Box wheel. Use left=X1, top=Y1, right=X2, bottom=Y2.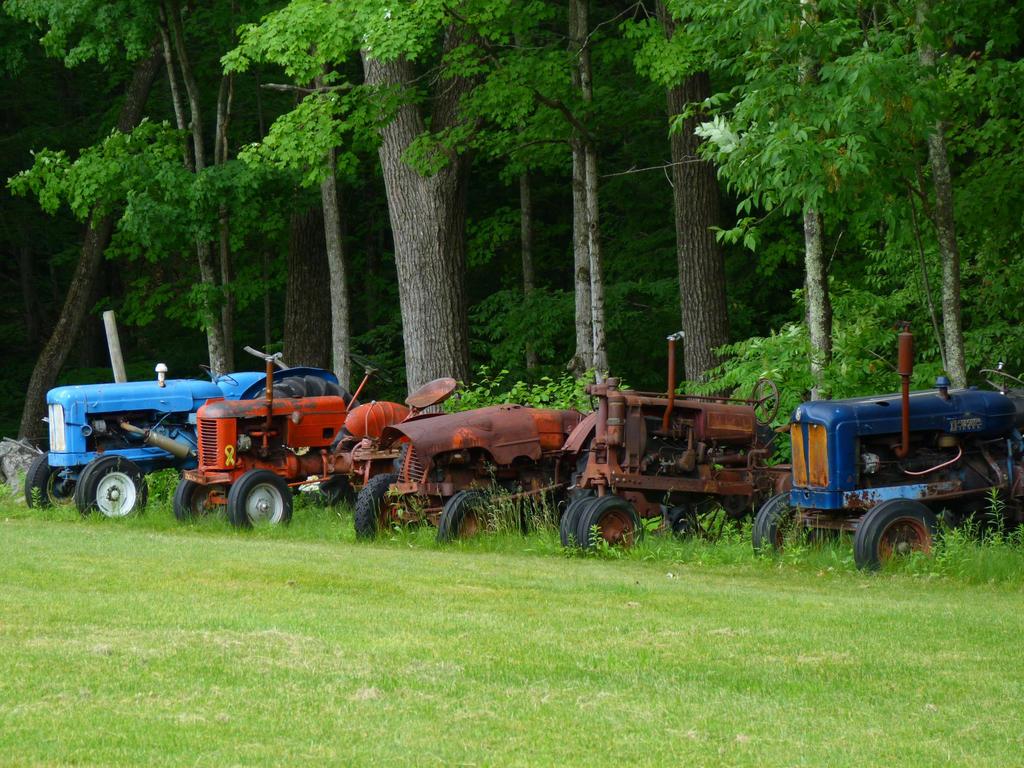
left=174, top=481, right=200, bottom=527.
